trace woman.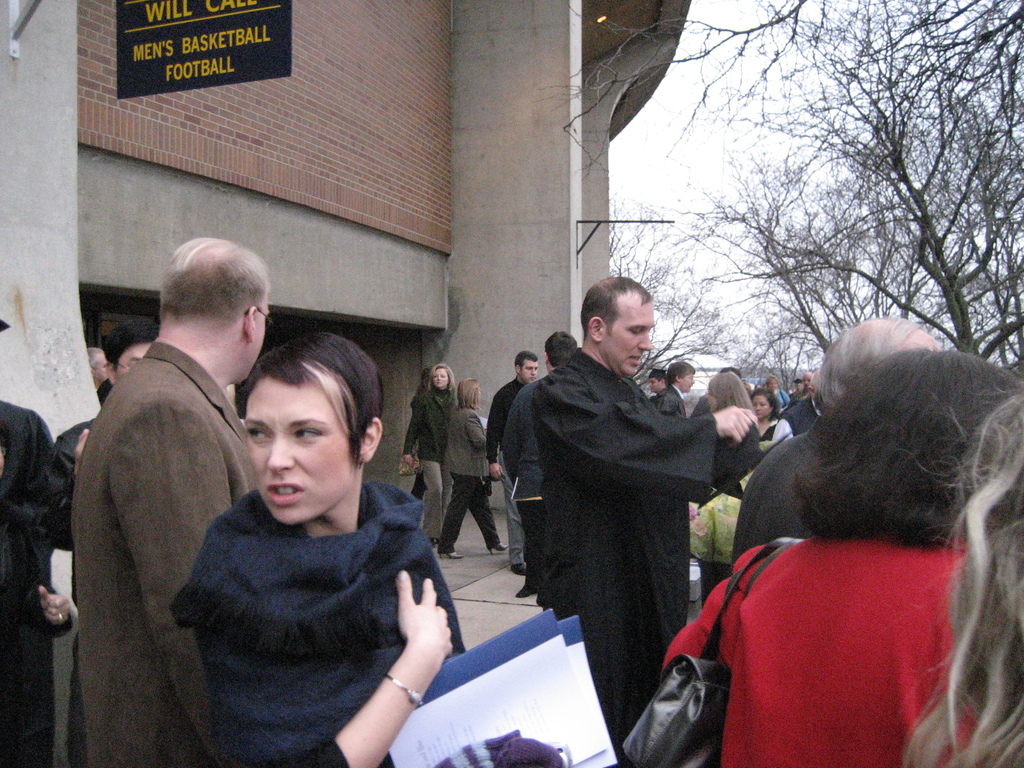
Traced to x1=170 y1=332 x2=465 y2=767.
